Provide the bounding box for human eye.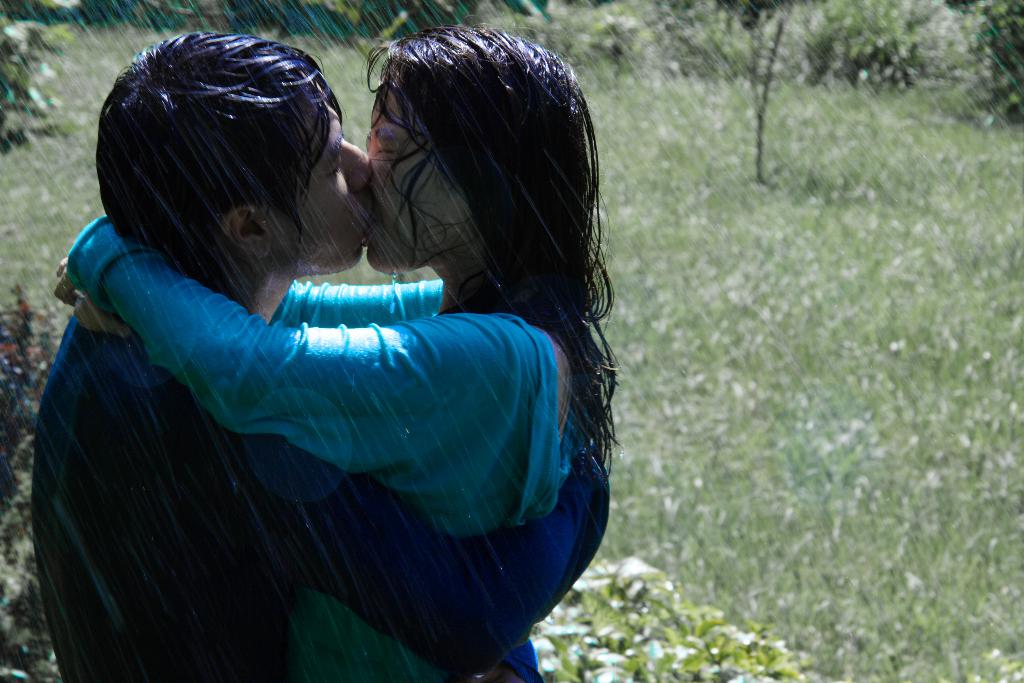
BBox(372, 144, 396, 154).
